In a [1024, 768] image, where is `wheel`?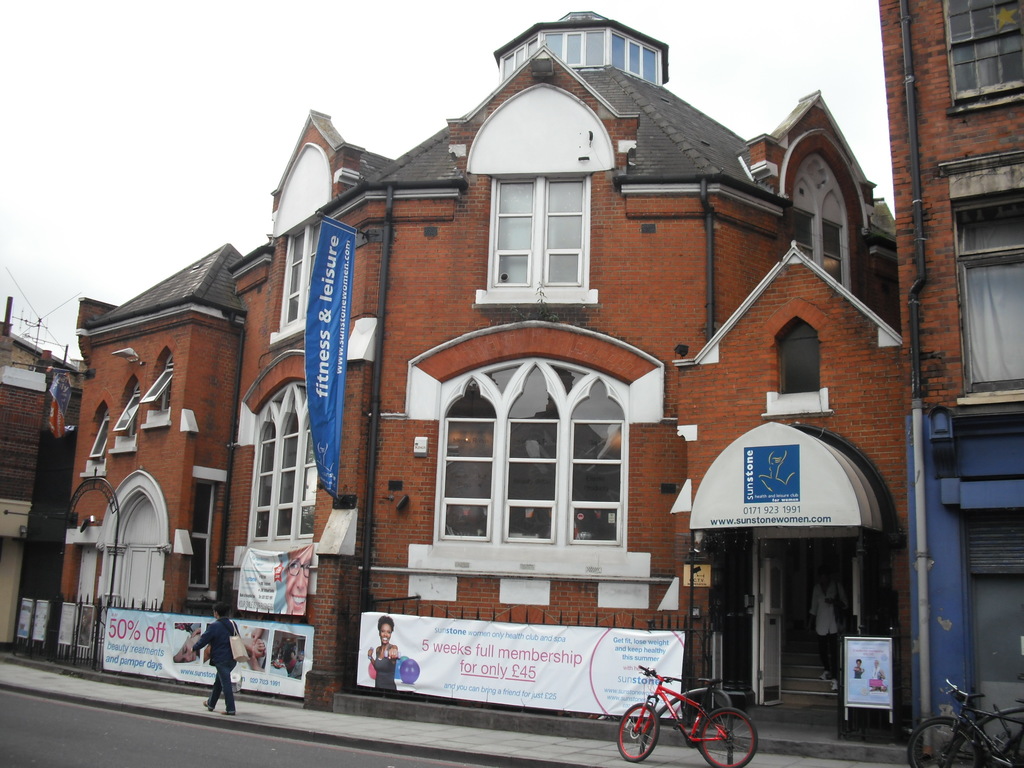
bbox(615, 702, 661, 764).
